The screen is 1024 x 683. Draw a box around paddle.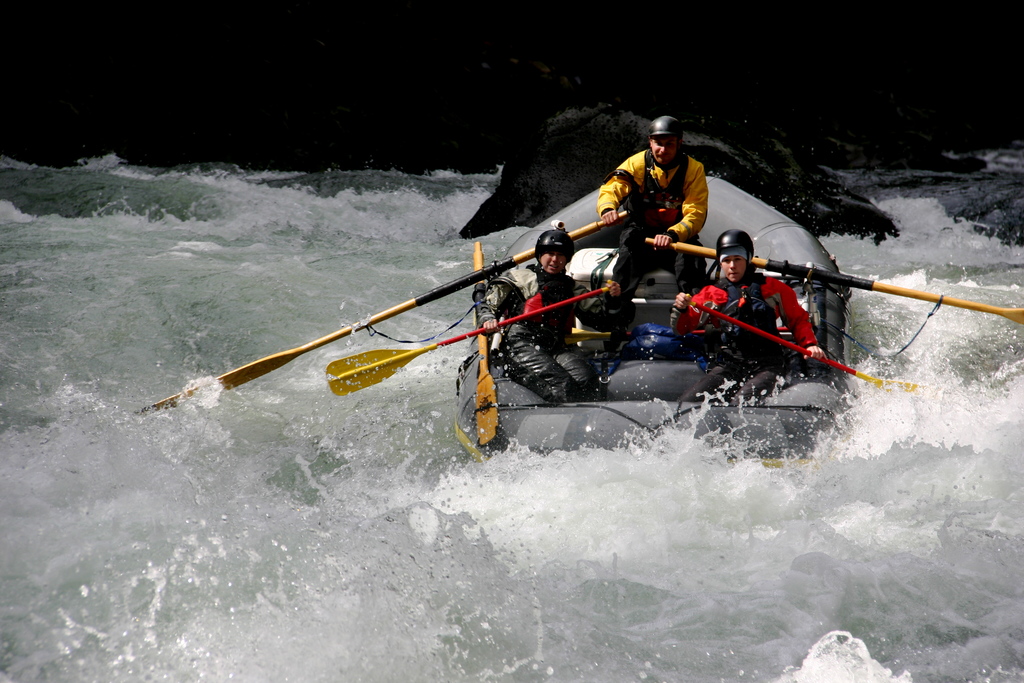
bbox=[474, 241, 500, 444].
